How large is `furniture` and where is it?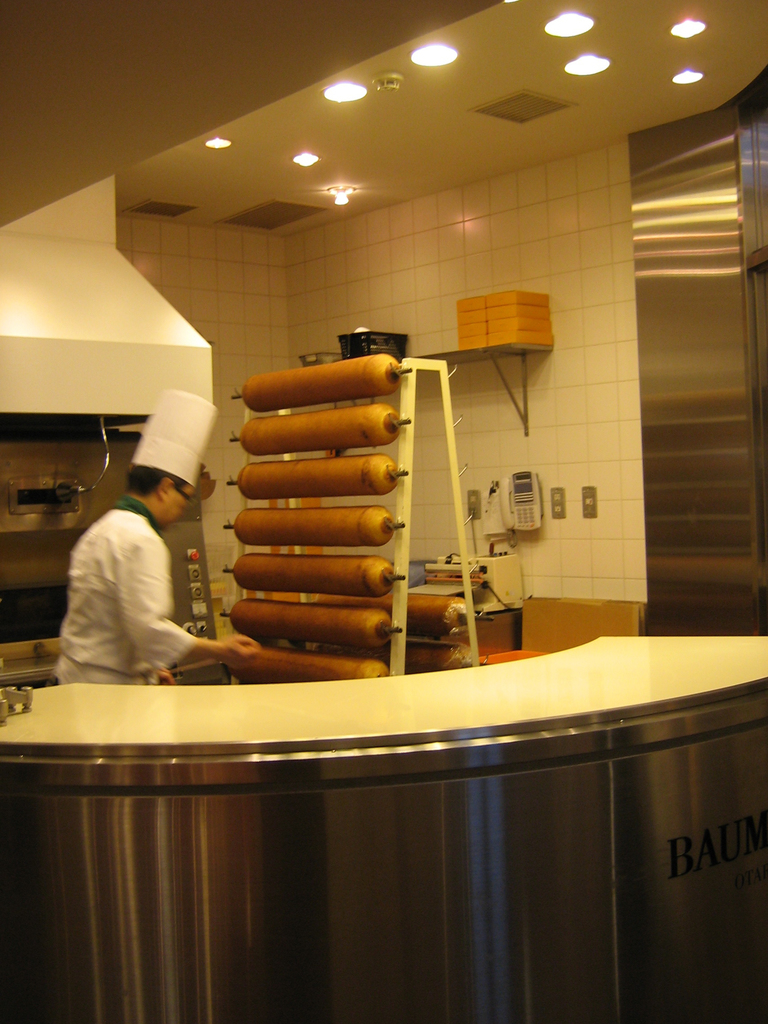
Bounding box: 0 634 767 1023.
